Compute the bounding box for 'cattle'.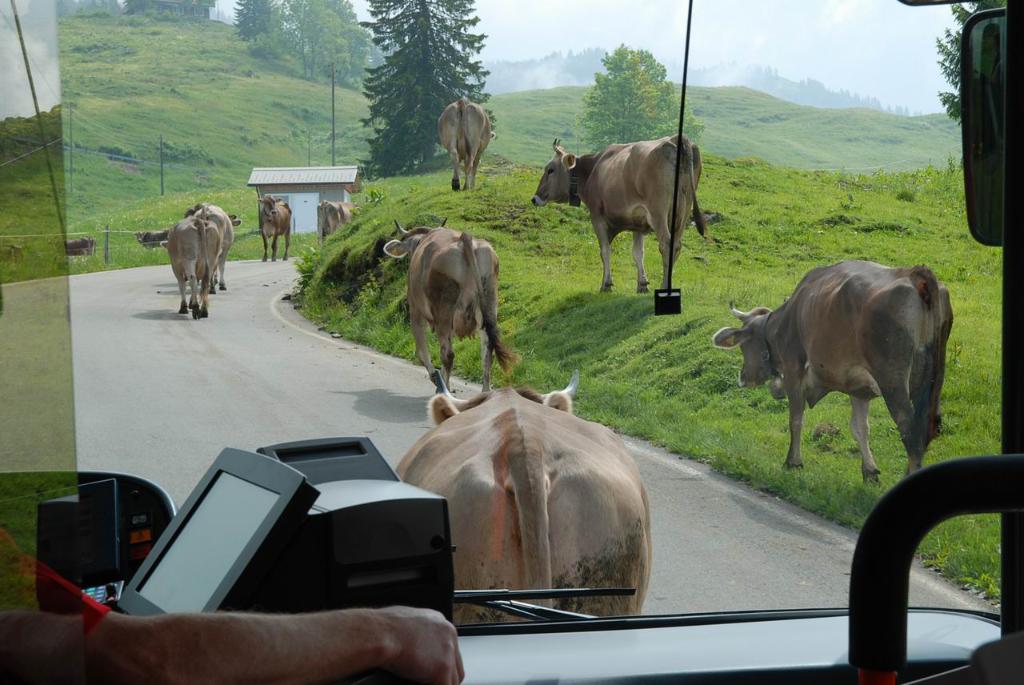
{"x1": 163, "y1": 219, "x2": 222, "y2": 318}.
